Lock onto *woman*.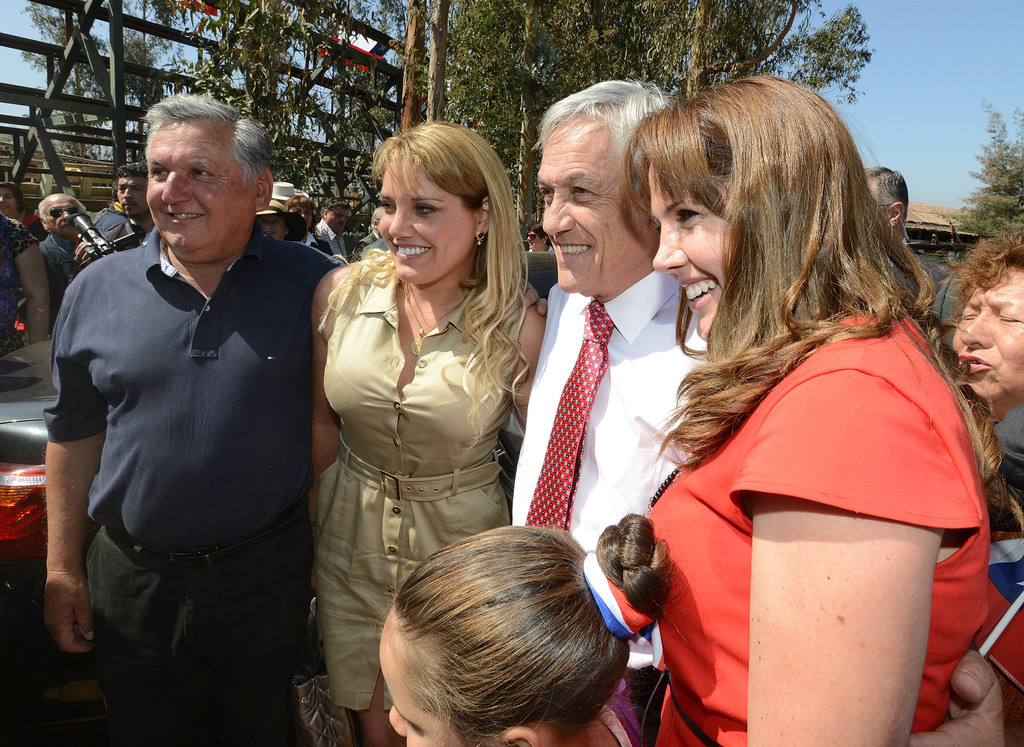
Locked: bbox=(0, 211, 54, 363).
